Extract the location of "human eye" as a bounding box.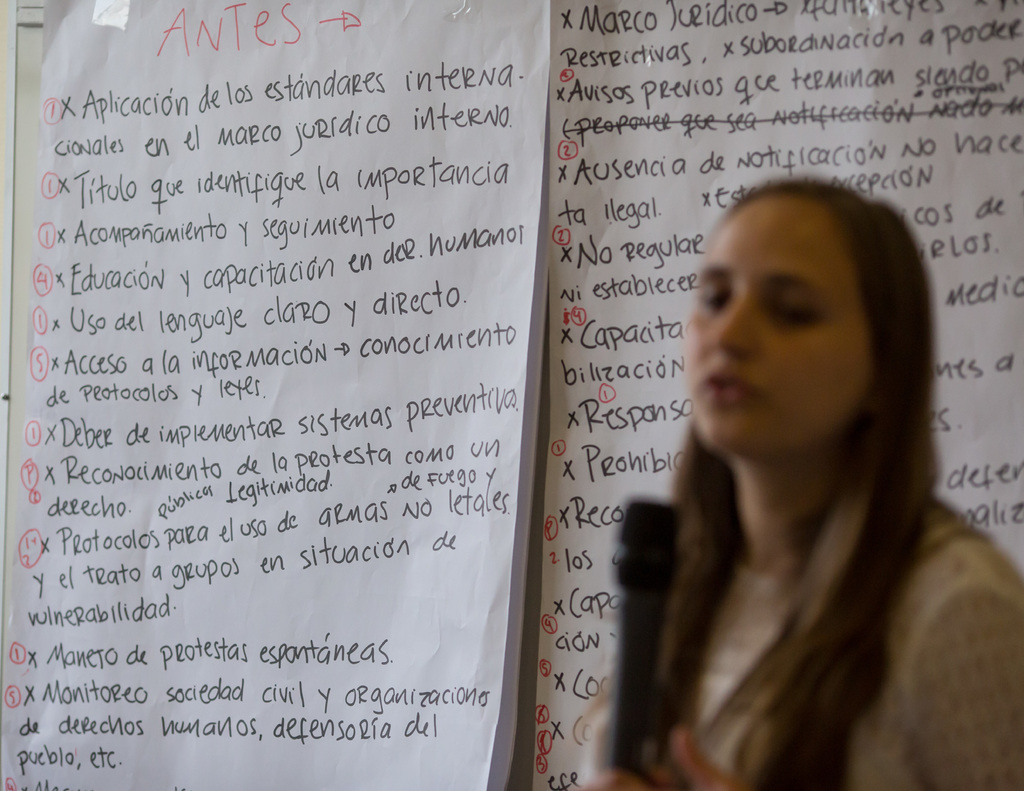
x1=772, y1=300, x2=813, y2=325.
